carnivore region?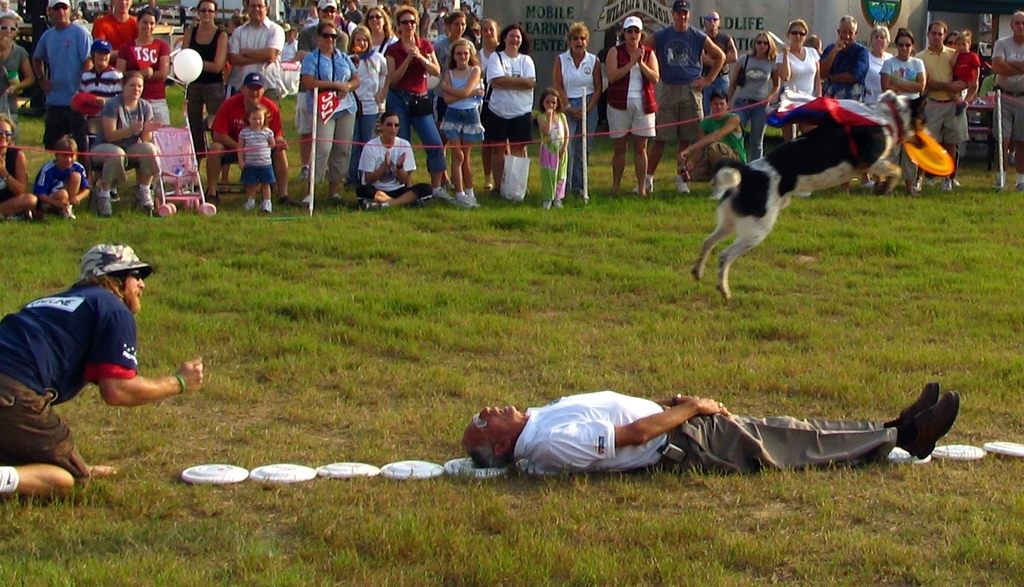
(x1=301, y1=20, x2=360, y2=202)
